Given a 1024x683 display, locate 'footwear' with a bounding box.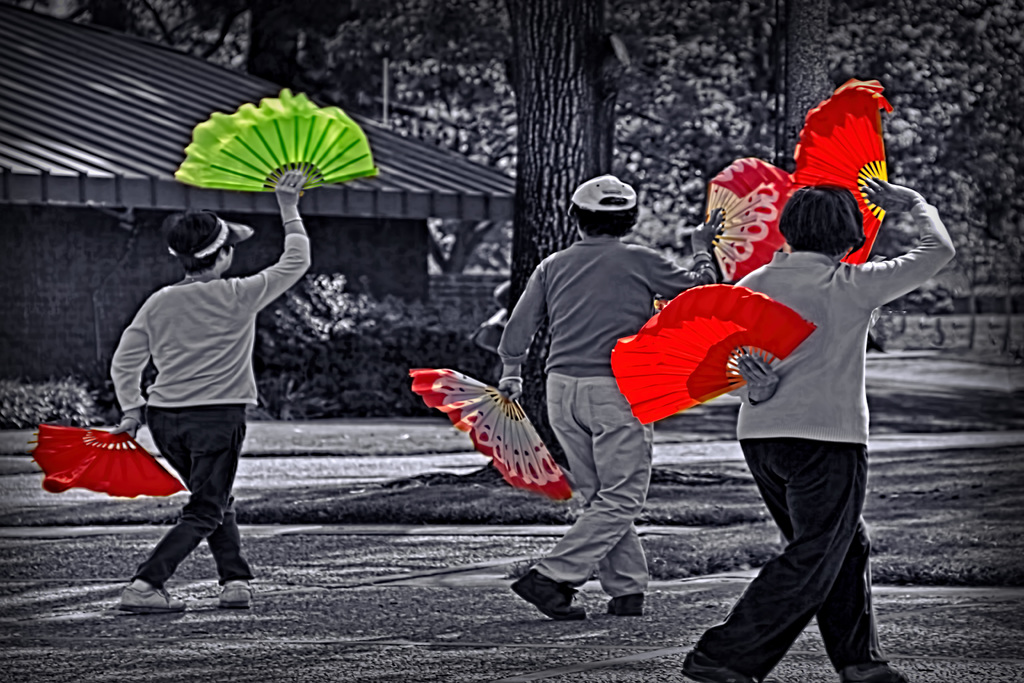
Located: (841,660,910,682).
